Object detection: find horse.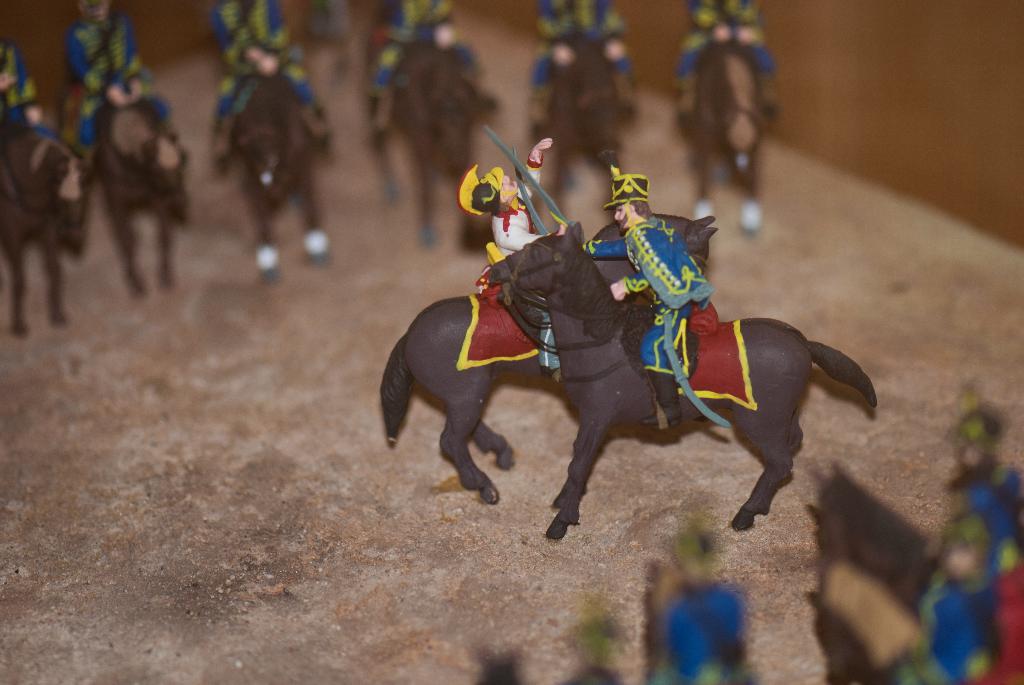
pyautogui.locateOnScreen(364, 43, 497, 244).
